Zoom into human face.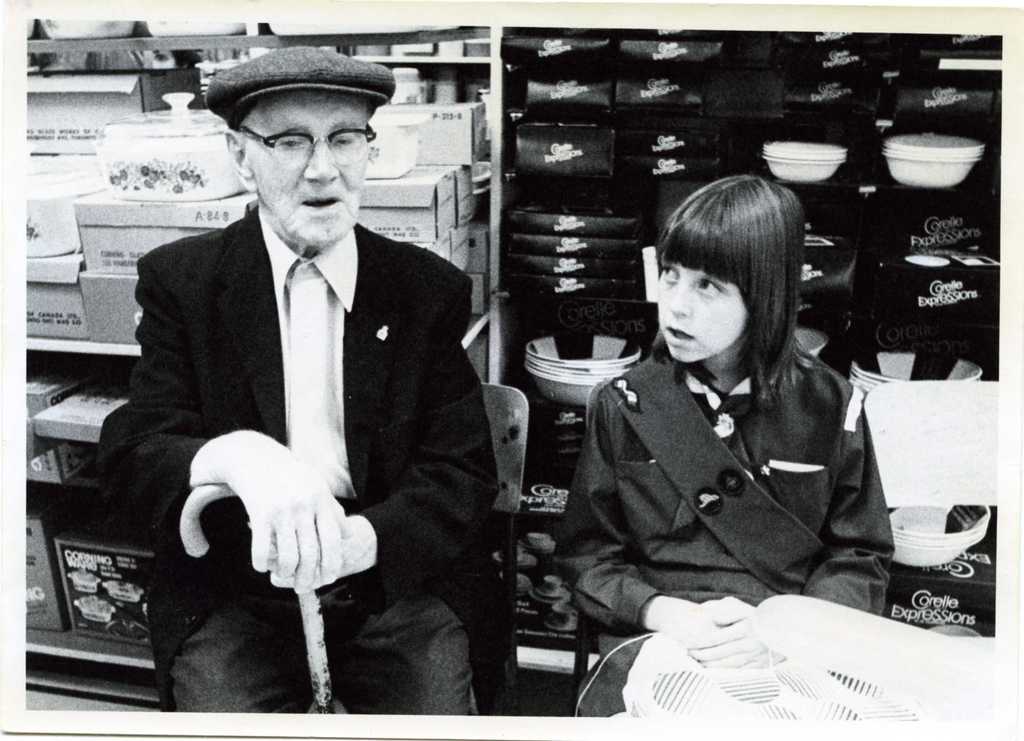
Zoom target: (x1=228, y1=102, x2=373, y2=243).
